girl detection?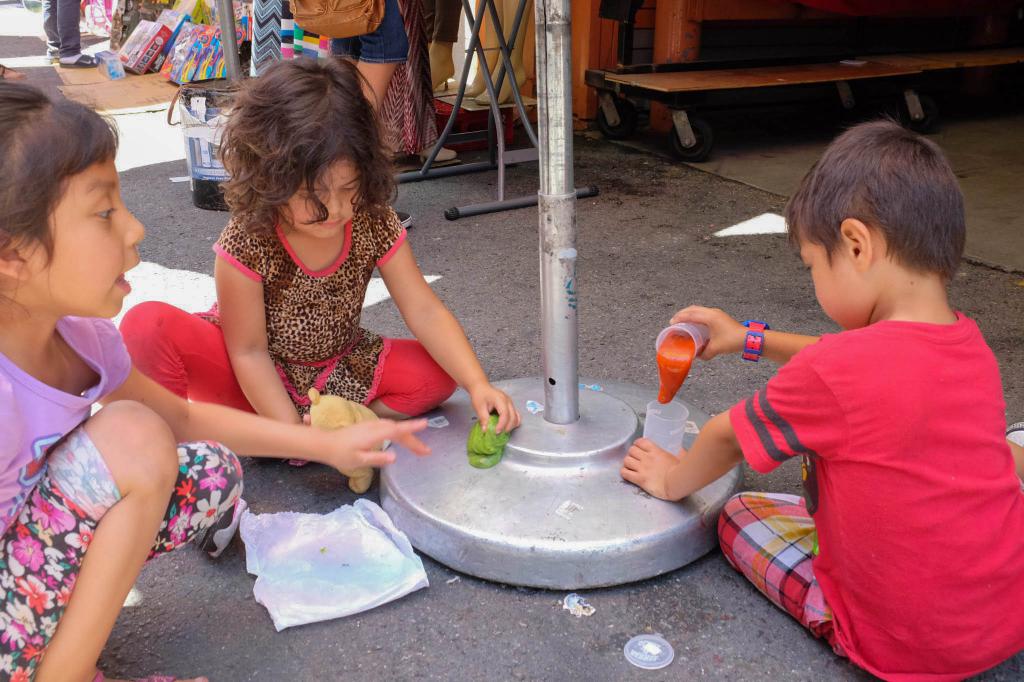
rect(0, 79, 247, 681)
